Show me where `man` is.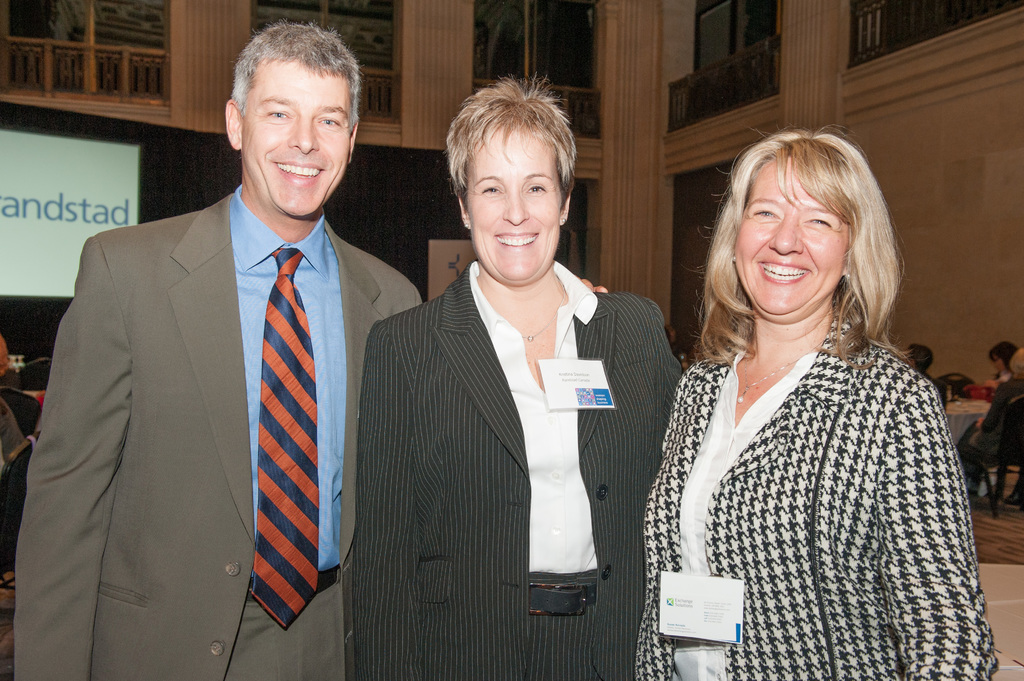
`man` is at 98:39:391:655.
